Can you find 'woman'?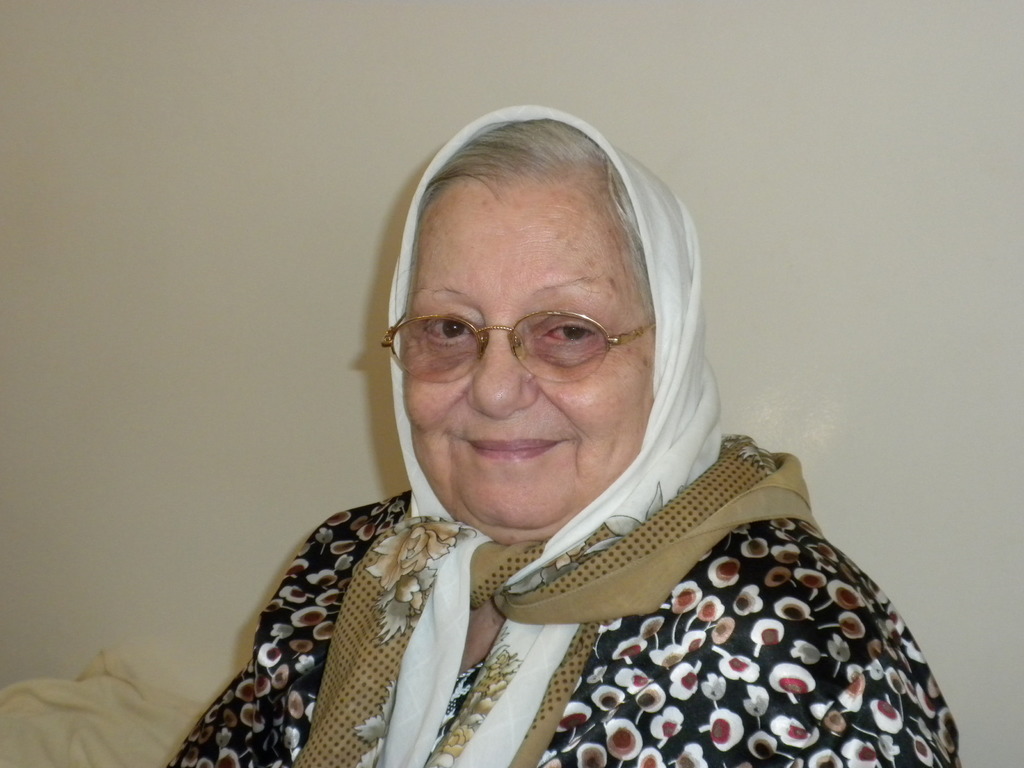
Yes, bounding box: bbox(164, 136, 945, 764).
